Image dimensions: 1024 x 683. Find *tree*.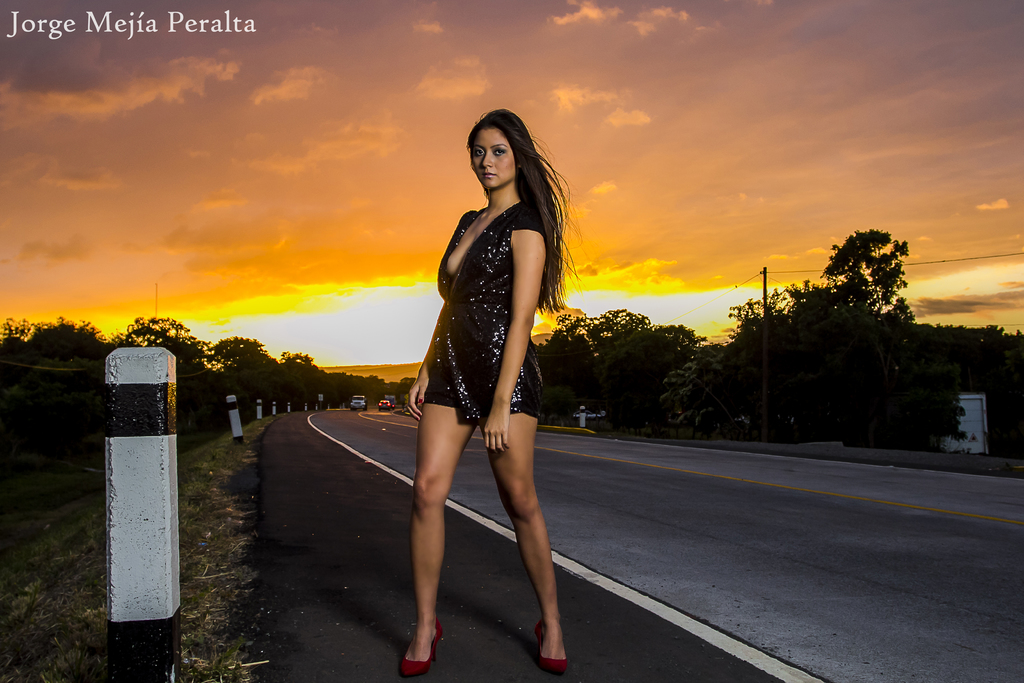
541 299 715 442.
